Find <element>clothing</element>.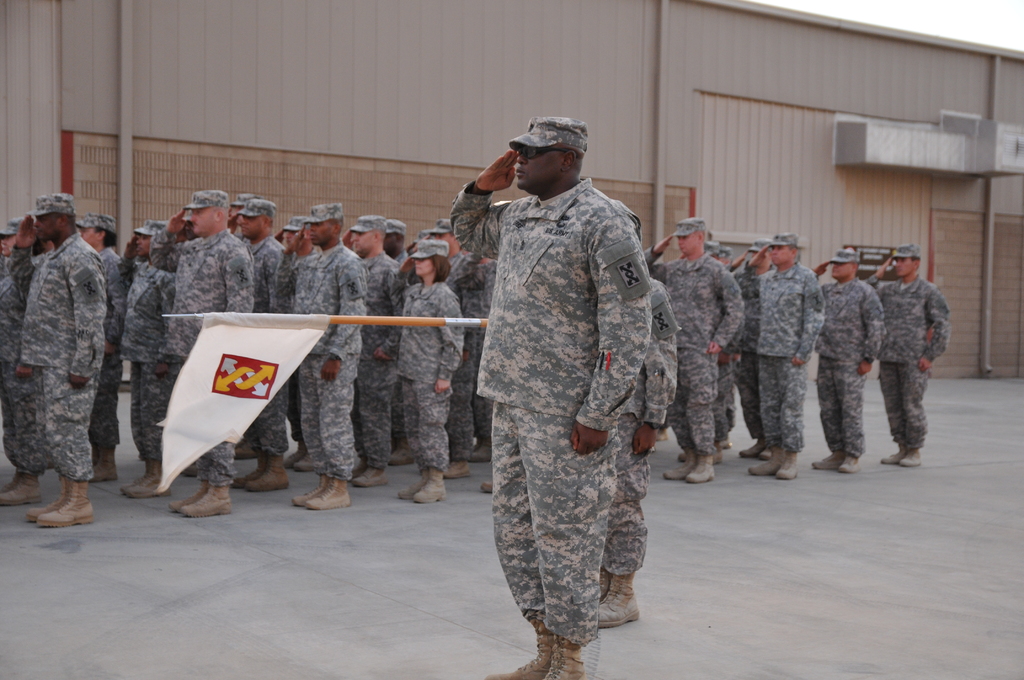
{"x1": 605, "y1": 277, "x2": 680, "y2": 576}.
